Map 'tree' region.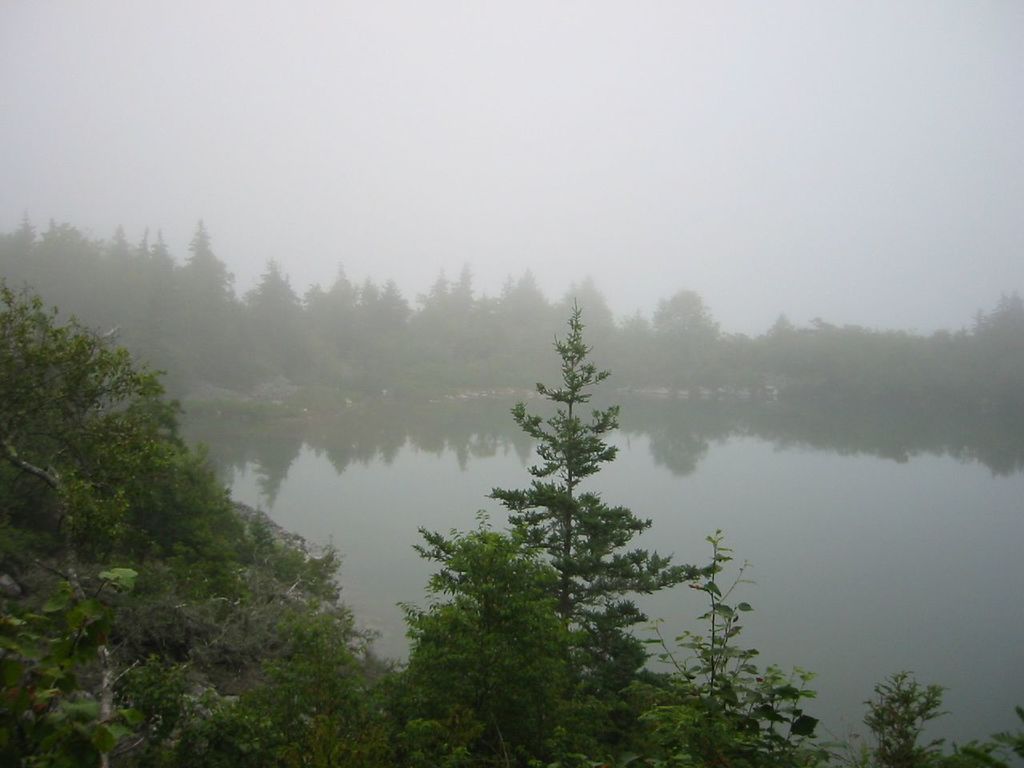
Mapped to detection(960, 286, 1018, 414).
